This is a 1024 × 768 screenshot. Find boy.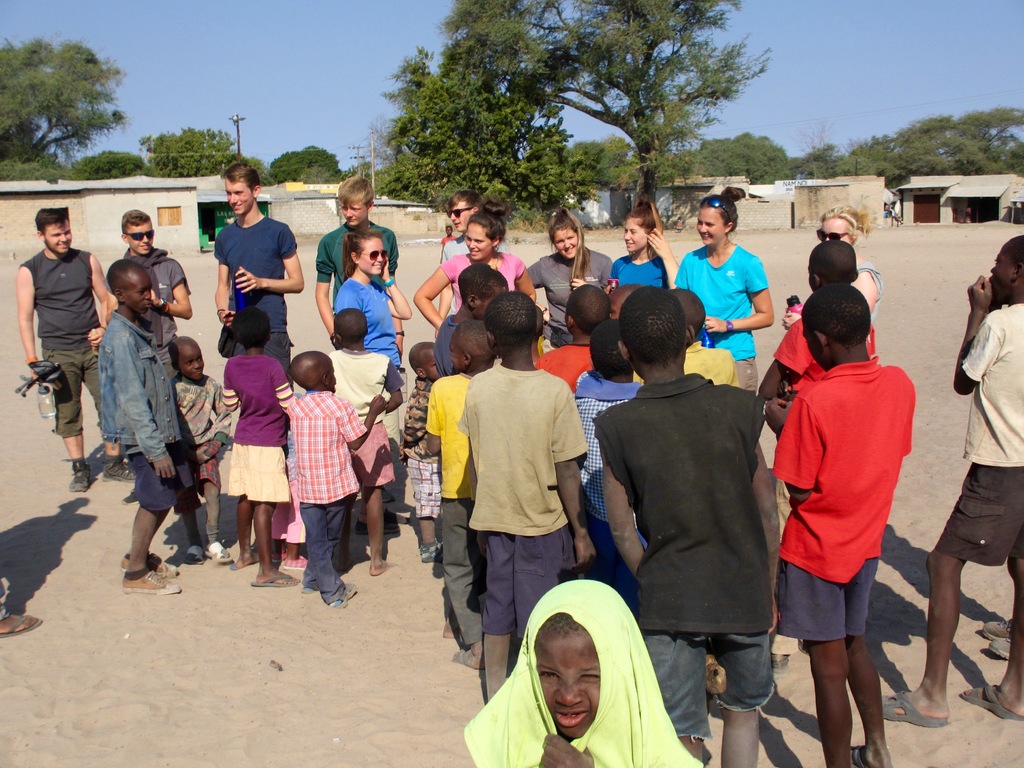
Bounding box: bbox=[883, 235, 1023, 727].
